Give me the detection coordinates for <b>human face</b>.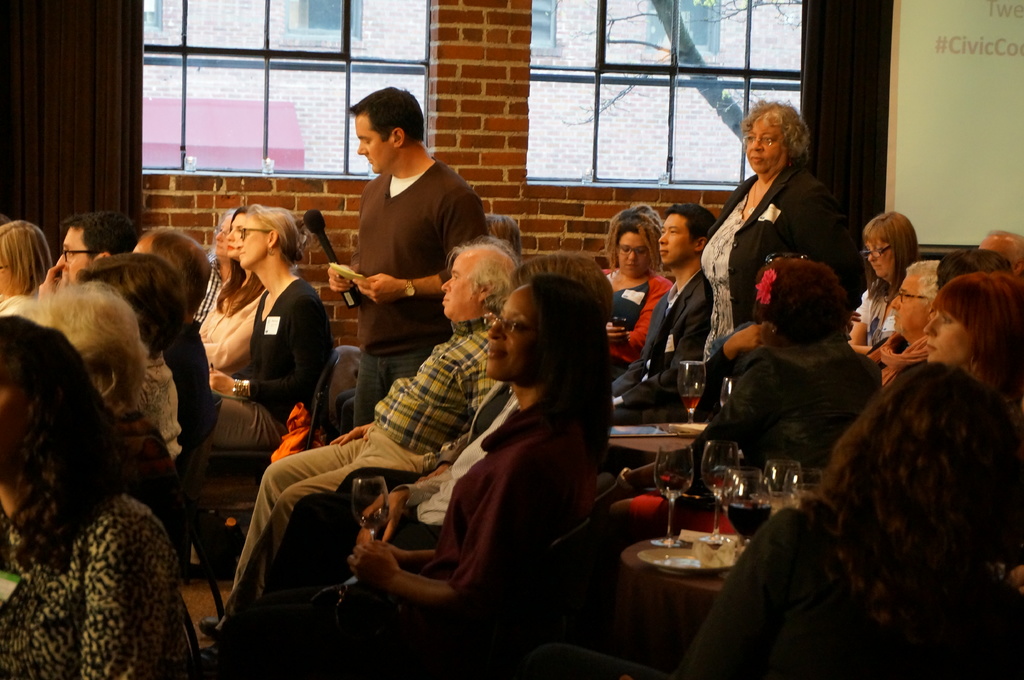
crop(440, 255, 474, 319).
